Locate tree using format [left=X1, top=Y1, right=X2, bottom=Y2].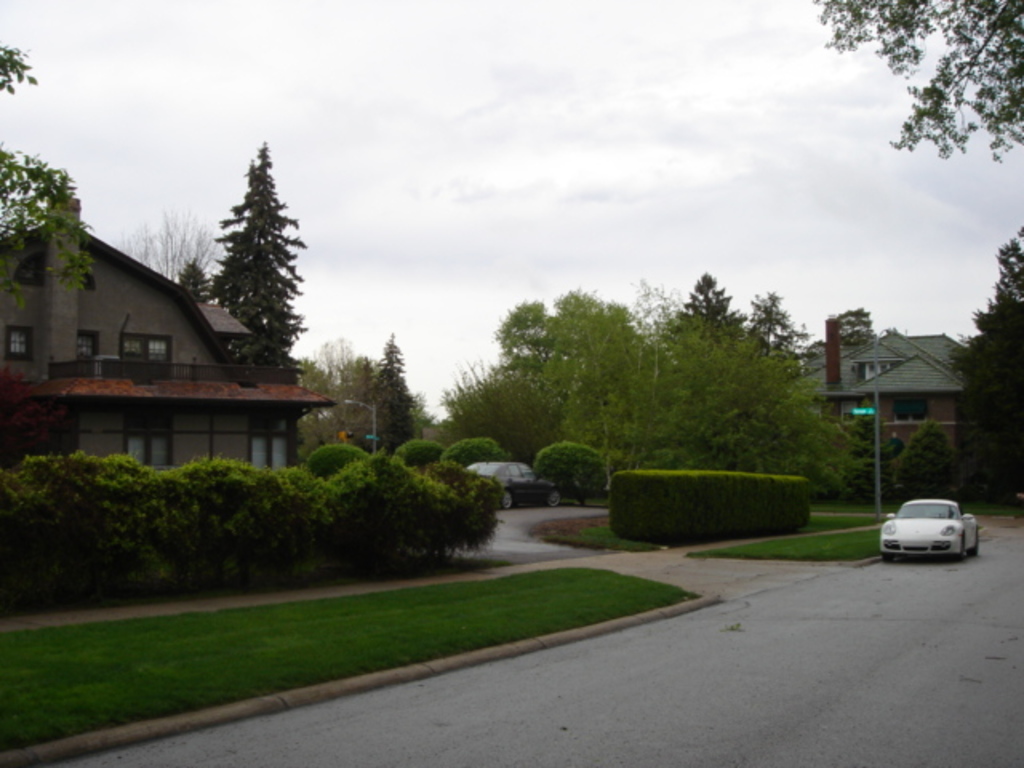
[left=946, top=211, right=1022, bottom=494].
